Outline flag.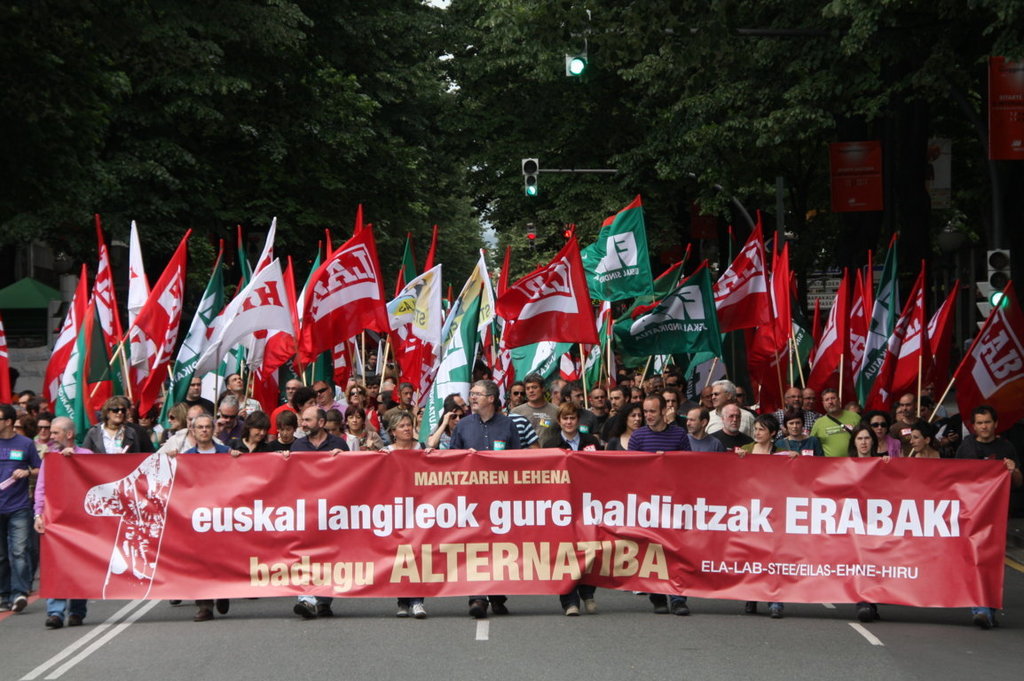
Outline: {"x1": 870, "y1": 272, "x2": 937, "y2": 422}.
